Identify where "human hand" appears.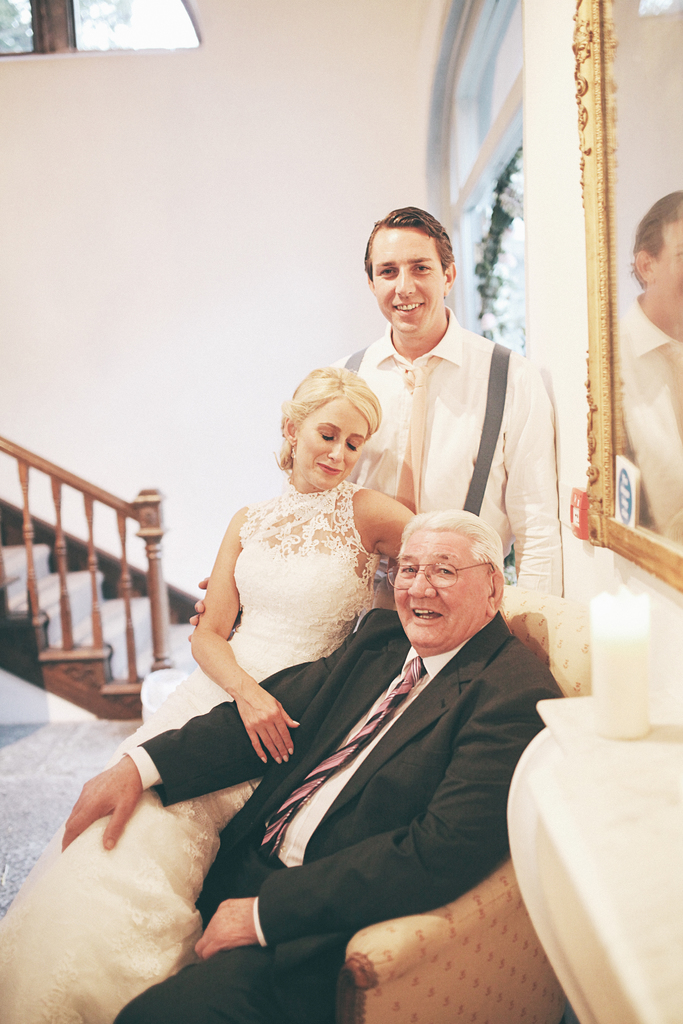
Appears at l=186, t=572, r=213, b=643.
